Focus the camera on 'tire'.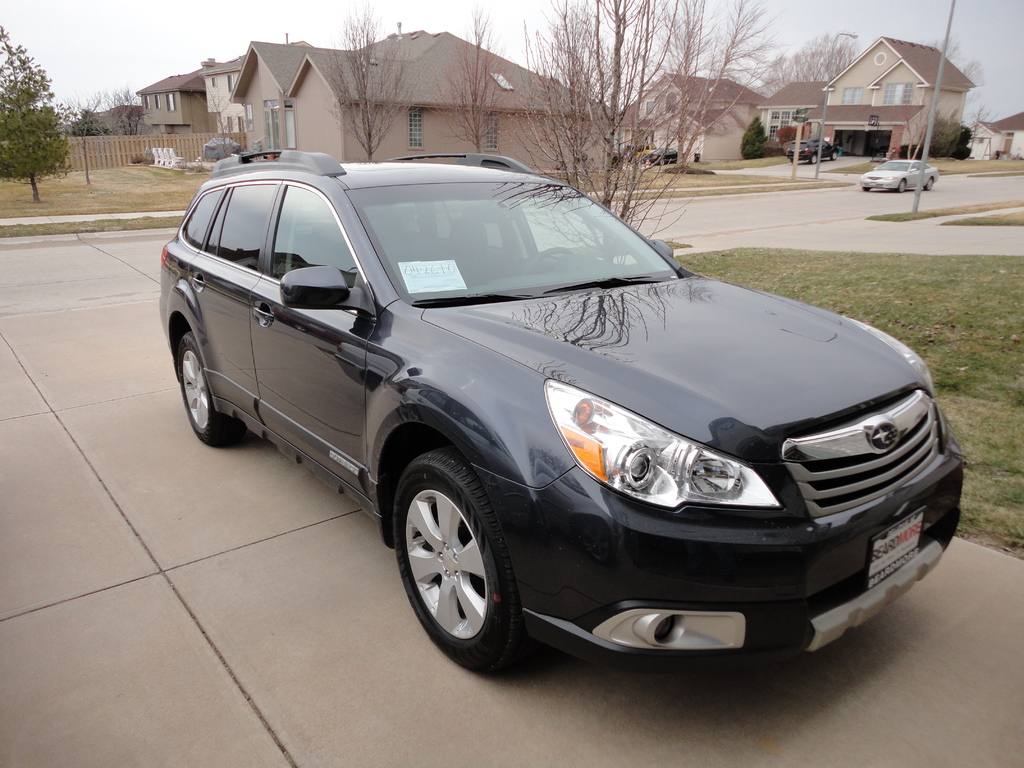
Focus region: x1=388, y1=442, x2=533, y2=669.
